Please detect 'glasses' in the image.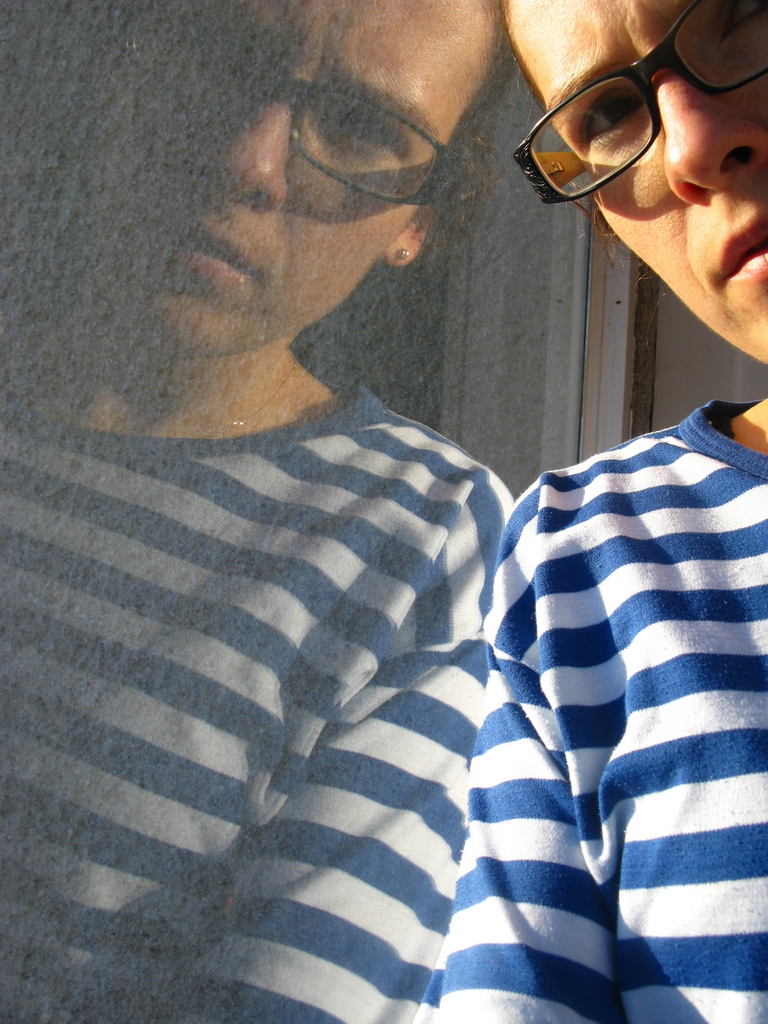
[520, 27, 767, 179].
